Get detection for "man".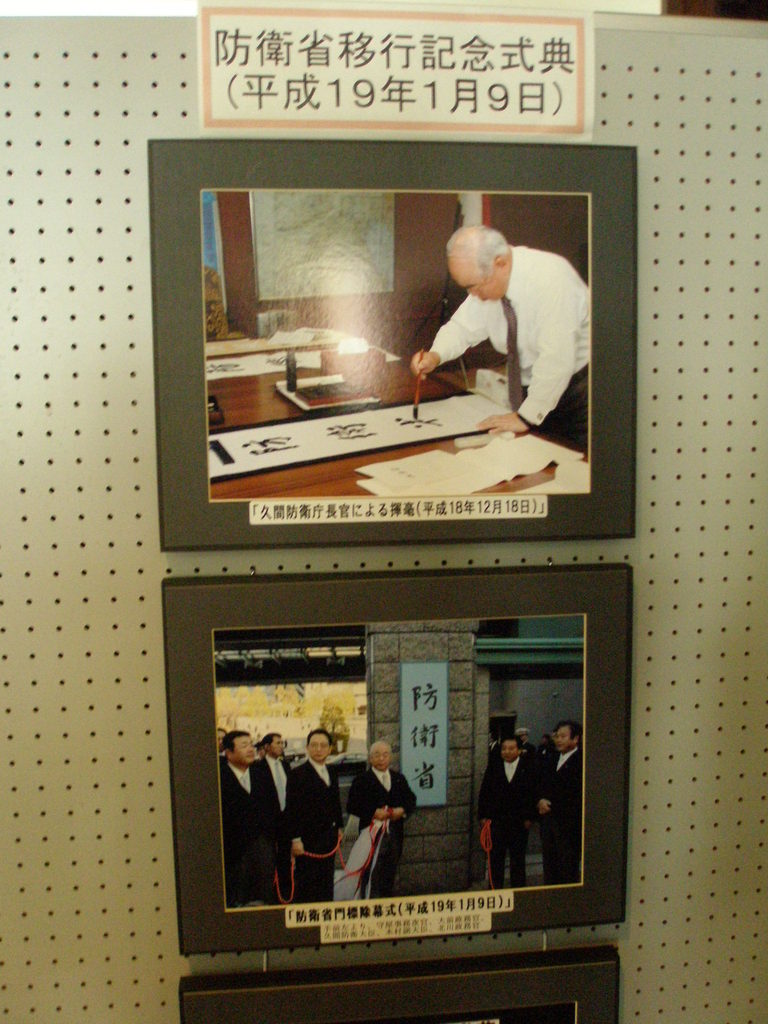
Detection: {"left": 351, "top": 741, "right": 416, "bottom": 897}.
